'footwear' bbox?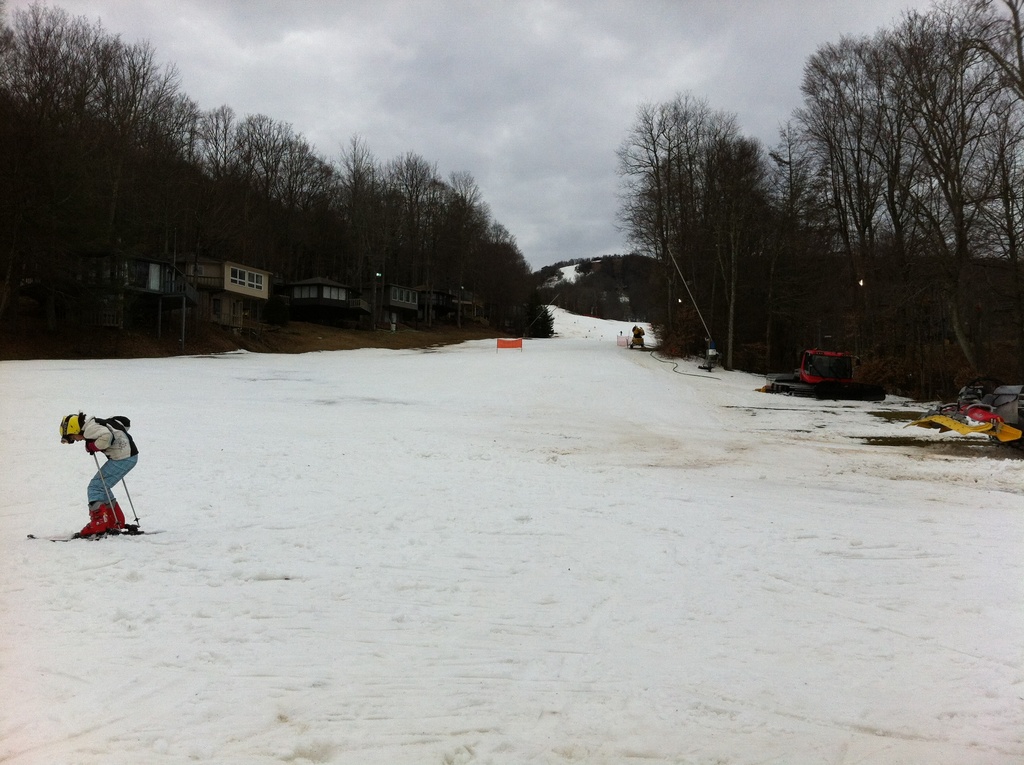
100, 506, 123, 524
